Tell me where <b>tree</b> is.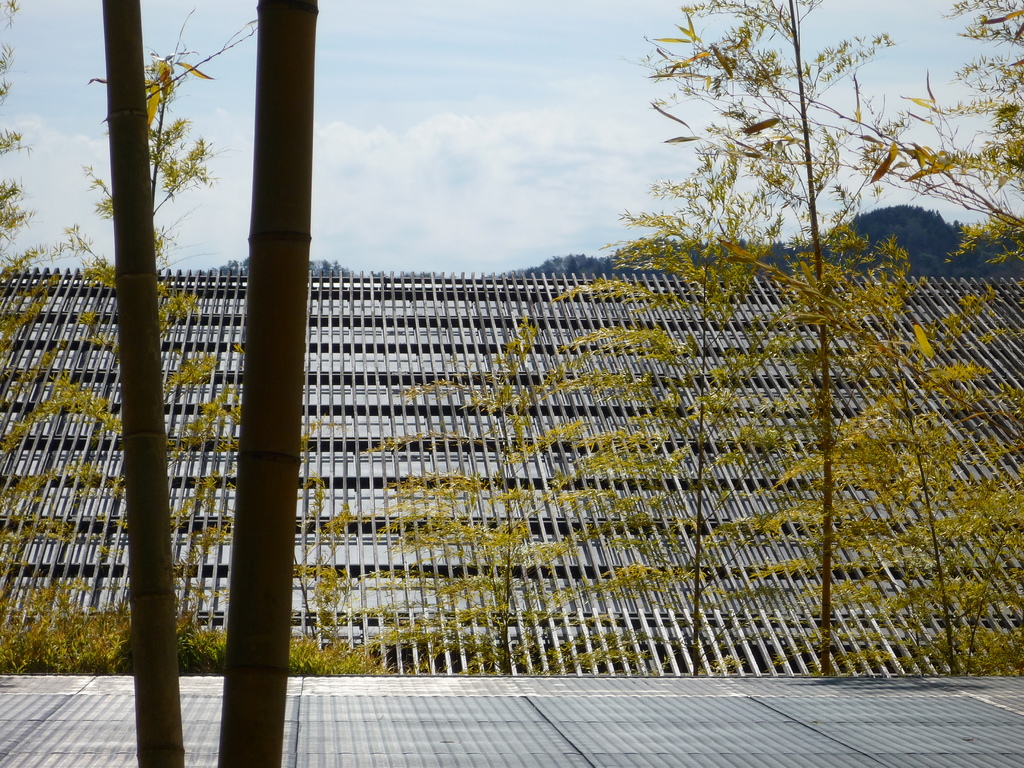
<b>tree</b> is at region(659, 0, 931, 668).
